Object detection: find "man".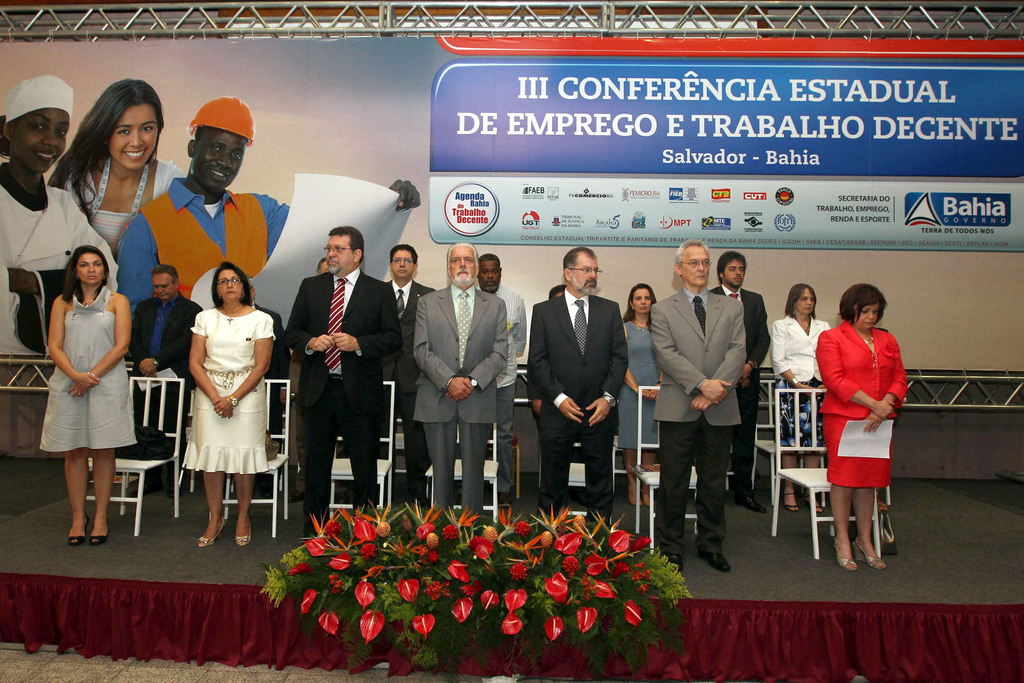
285 227 406 527.
